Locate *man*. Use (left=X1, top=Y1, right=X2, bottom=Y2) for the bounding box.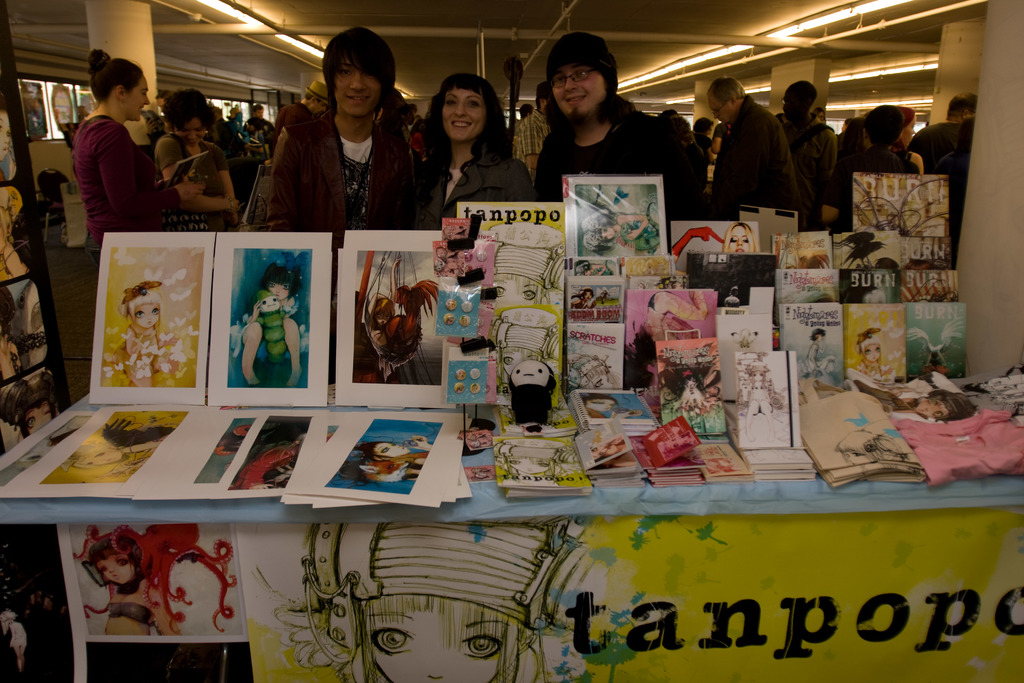
(left=264, top=29, right=412, bottom=245).
